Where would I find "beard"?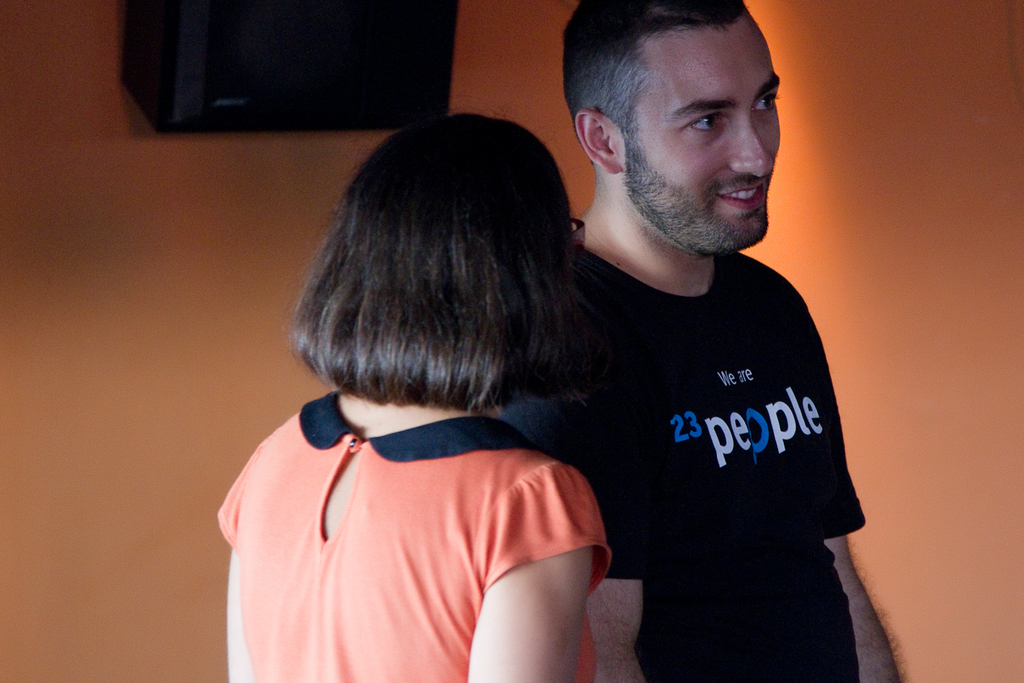
At [606, 99, 773, 253].
